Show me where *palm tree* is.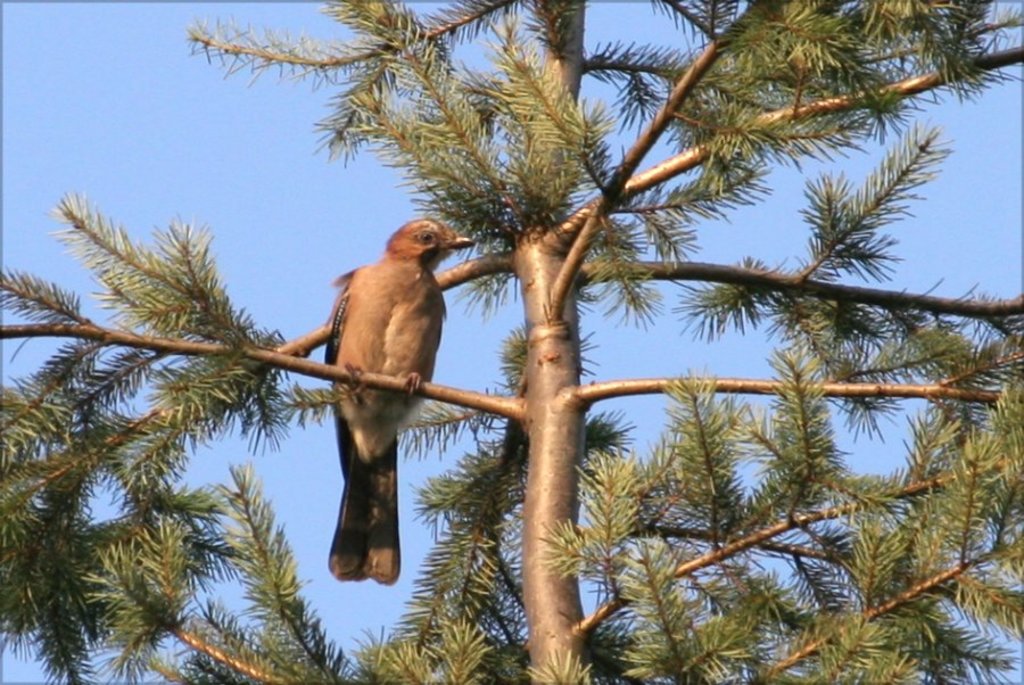
*palm tree* is at (x1=0, y1=0, x2=1013, y2=684).
